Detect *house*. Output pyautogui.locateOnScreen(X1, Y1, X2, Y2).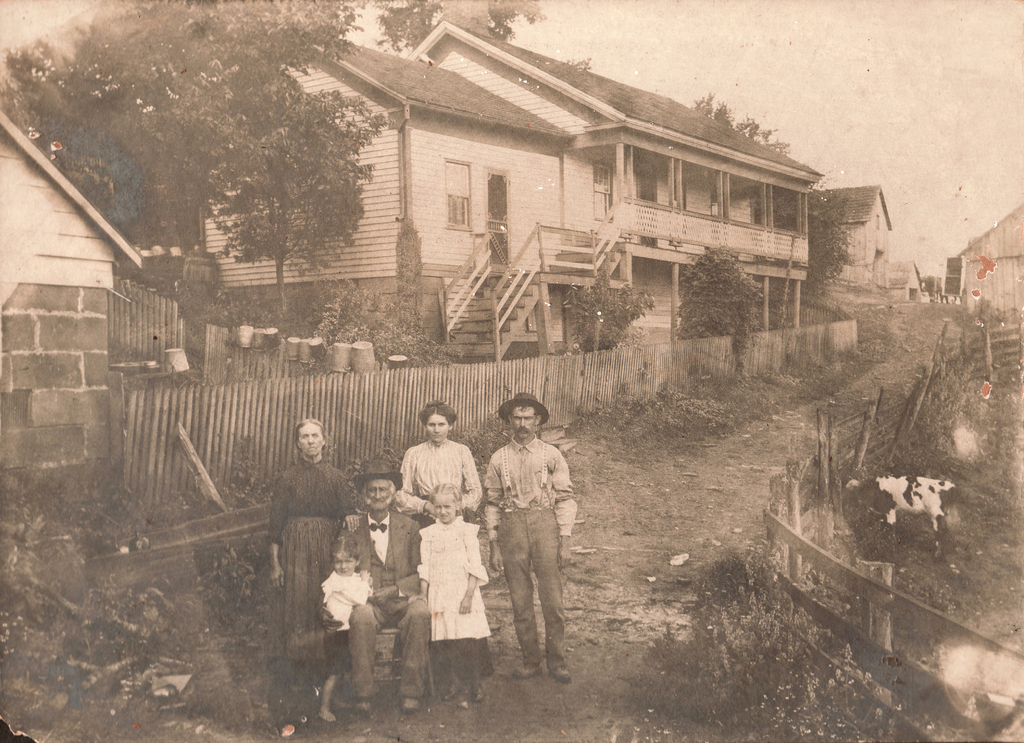
pyautogui.locateOnScreen(815, 189, 891, 293).
